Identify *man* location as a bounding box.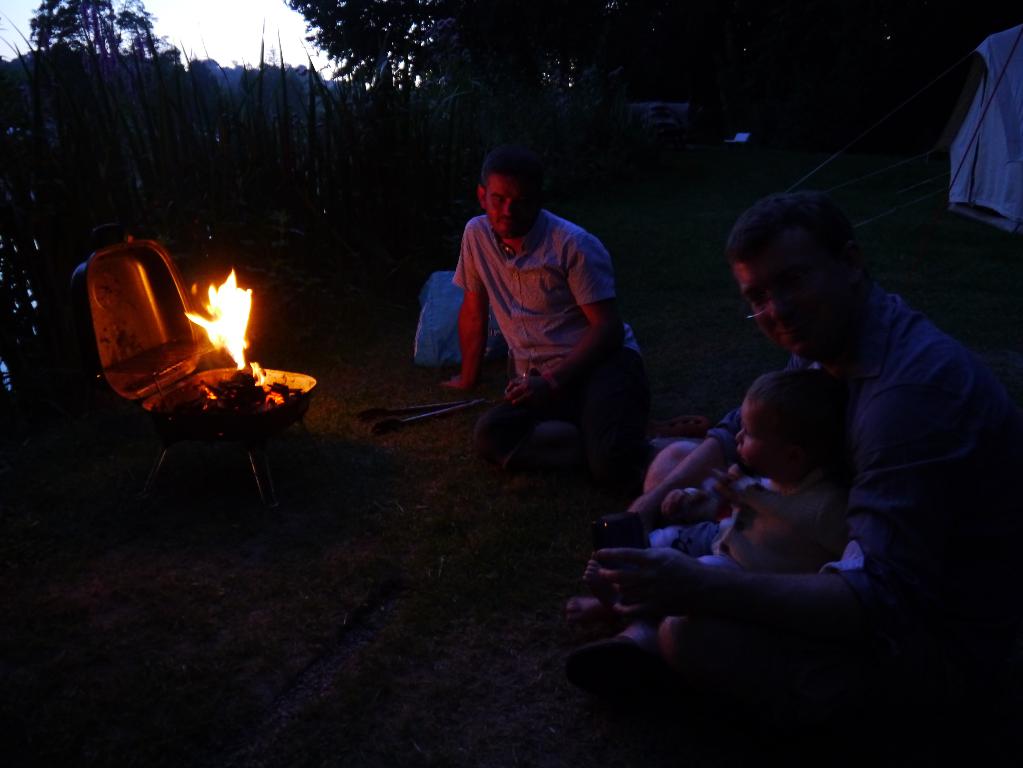
select_region(563, 188, 1022, 692).
